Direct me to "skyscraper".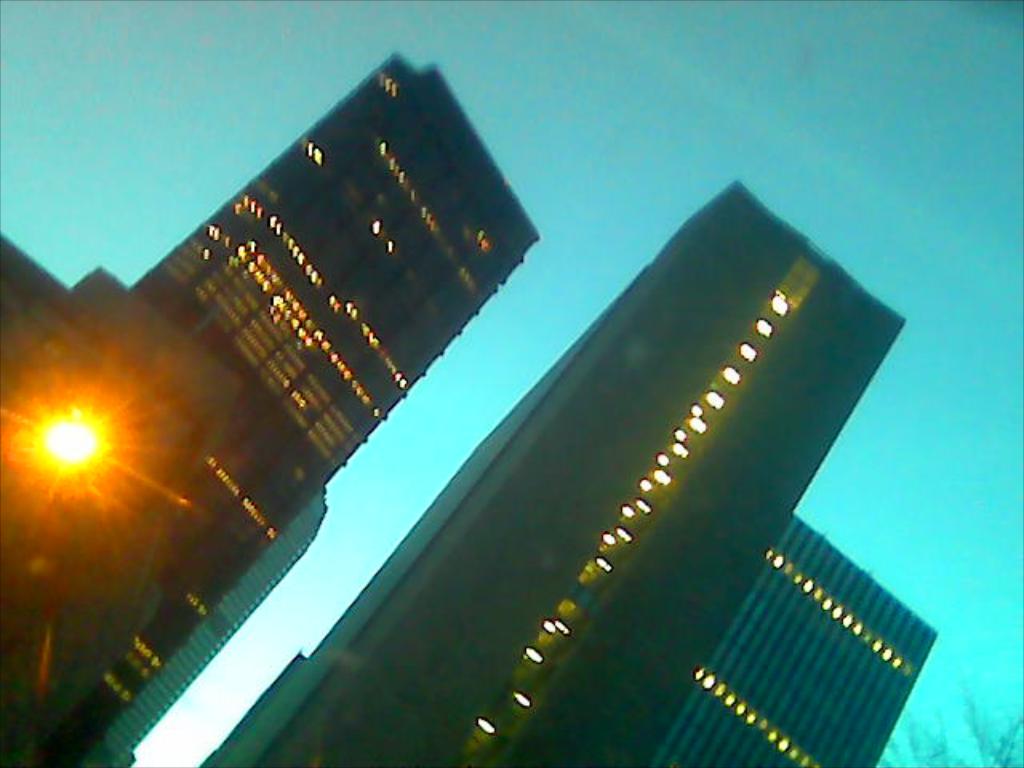
Direction: 234 174 909 763.
